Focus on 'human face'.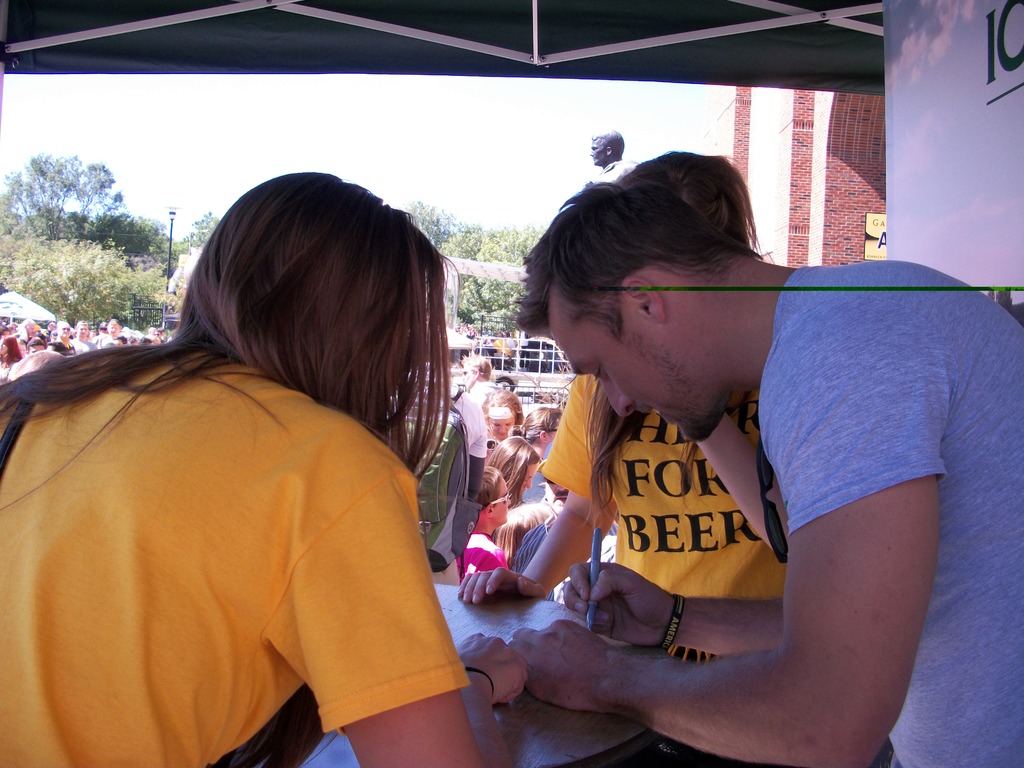
Focused at [521,461,540,499].
